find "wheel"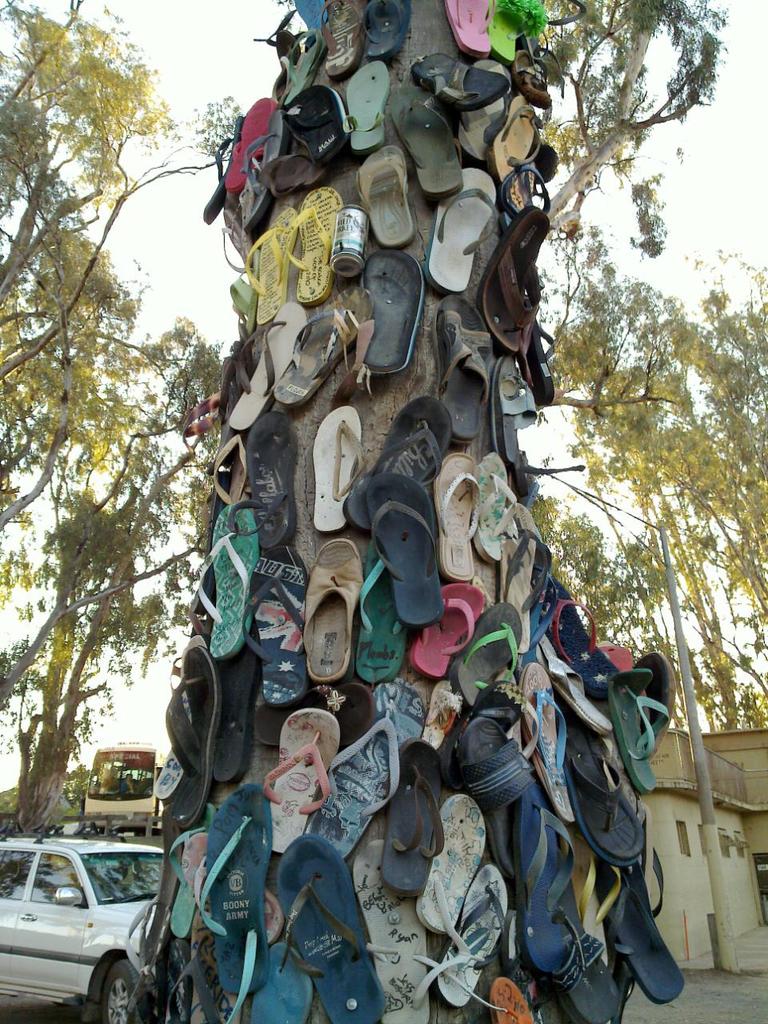
region(105, 953, 137, 1023)
